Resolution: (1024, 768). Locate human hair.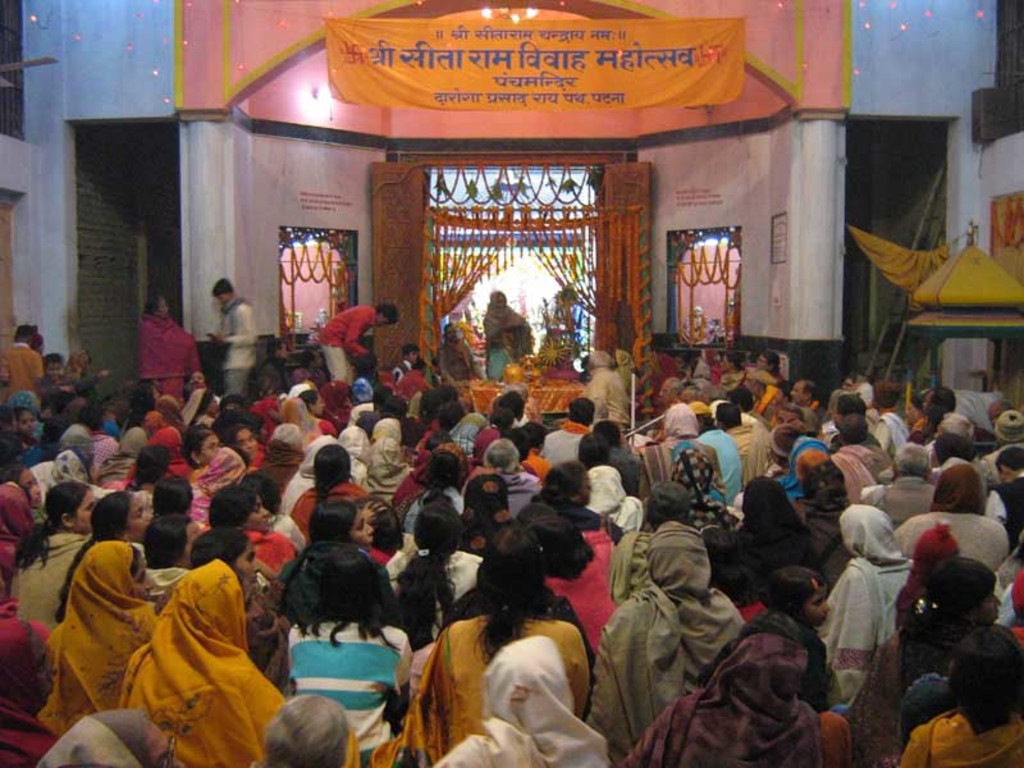
pyautogui.locateOnScreen(270, 422, 302, 447).
